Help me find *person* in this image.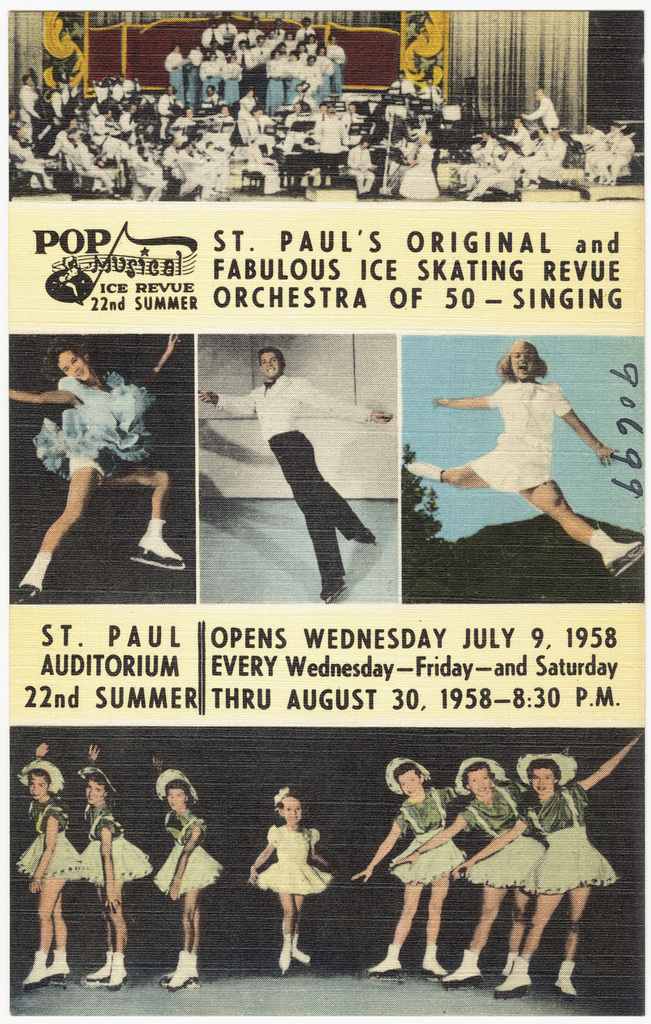
Found it: locate(385, 753, 550, 980).
